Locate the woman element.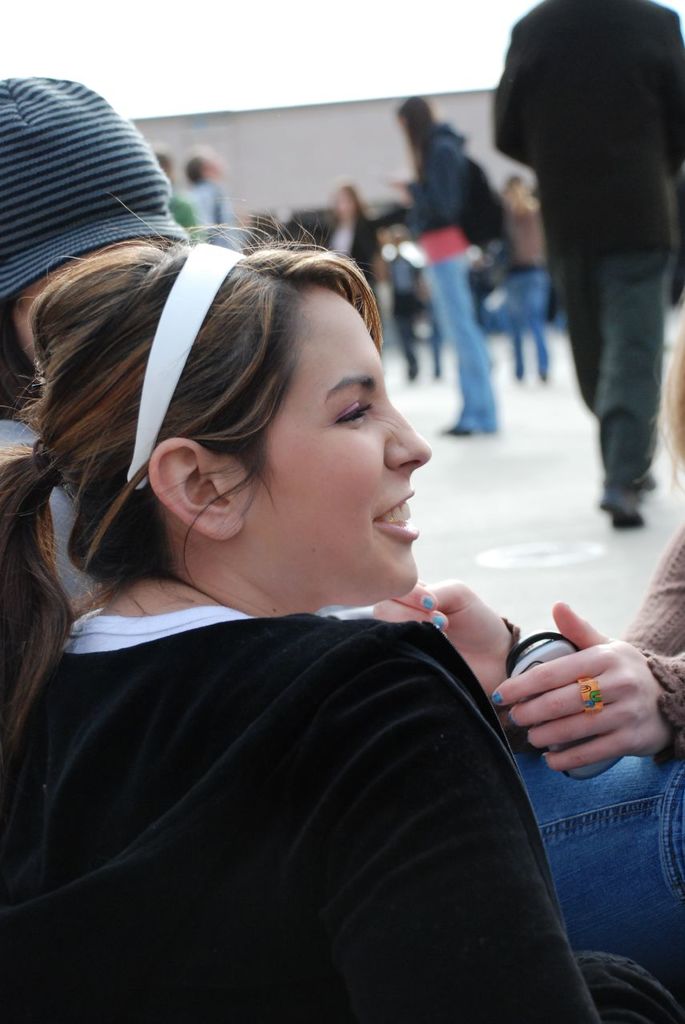
Element bbox: detection(0, 137, 544, 1000).
